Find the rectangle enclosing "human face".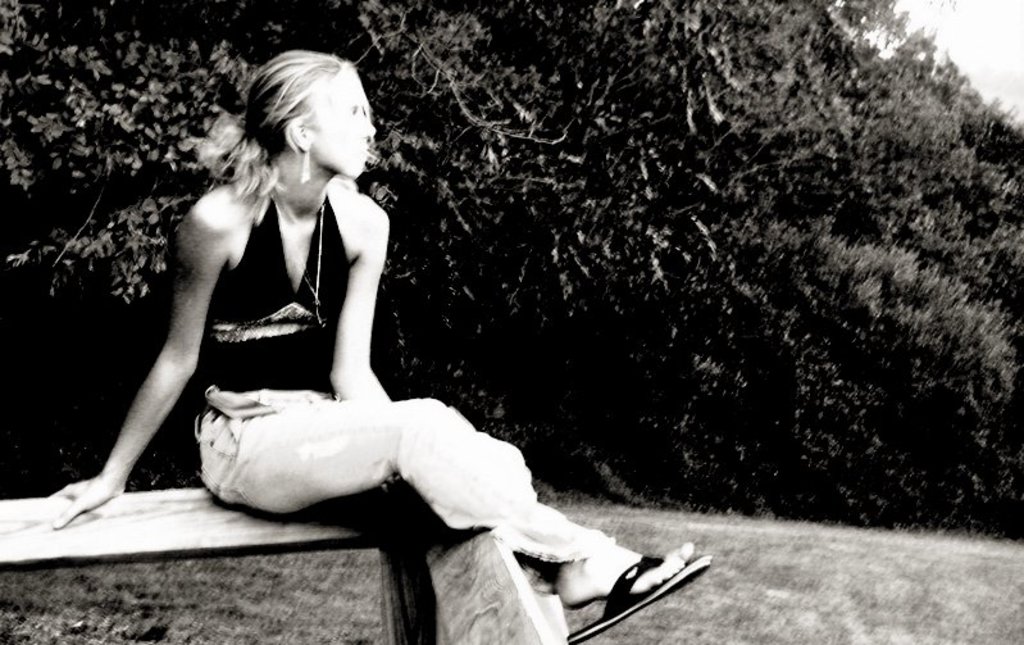
(left=309, top=72, right=374, bottom=177).
